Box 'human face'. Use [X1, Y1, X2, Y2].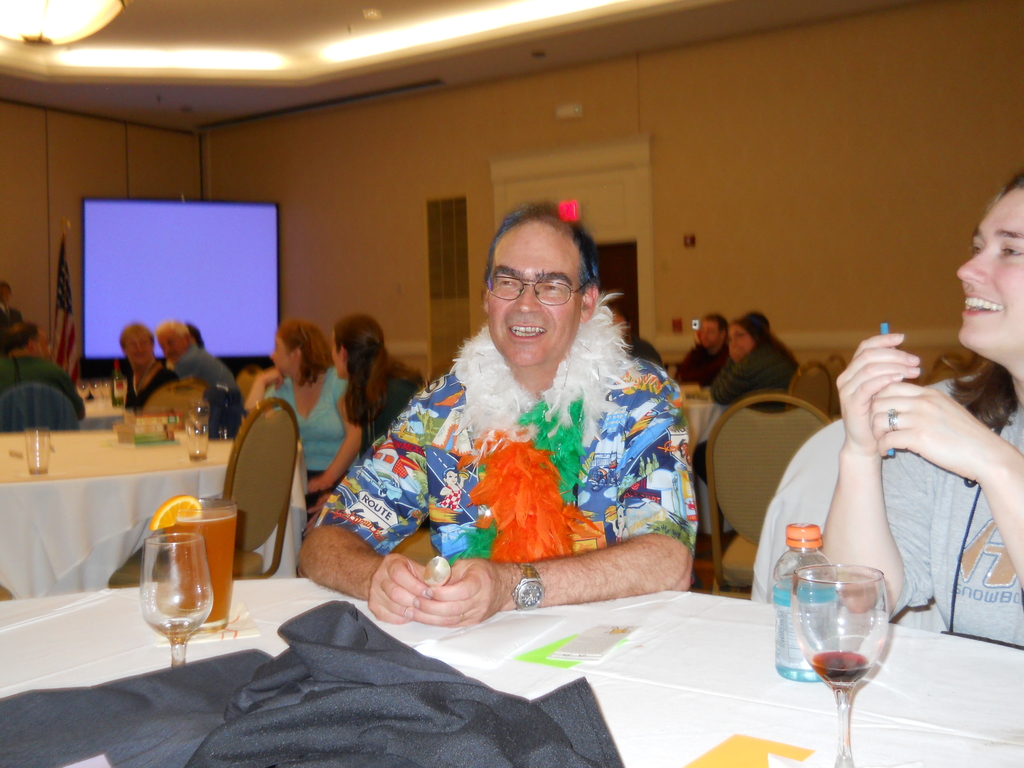
[124, 336, 149, 365].
